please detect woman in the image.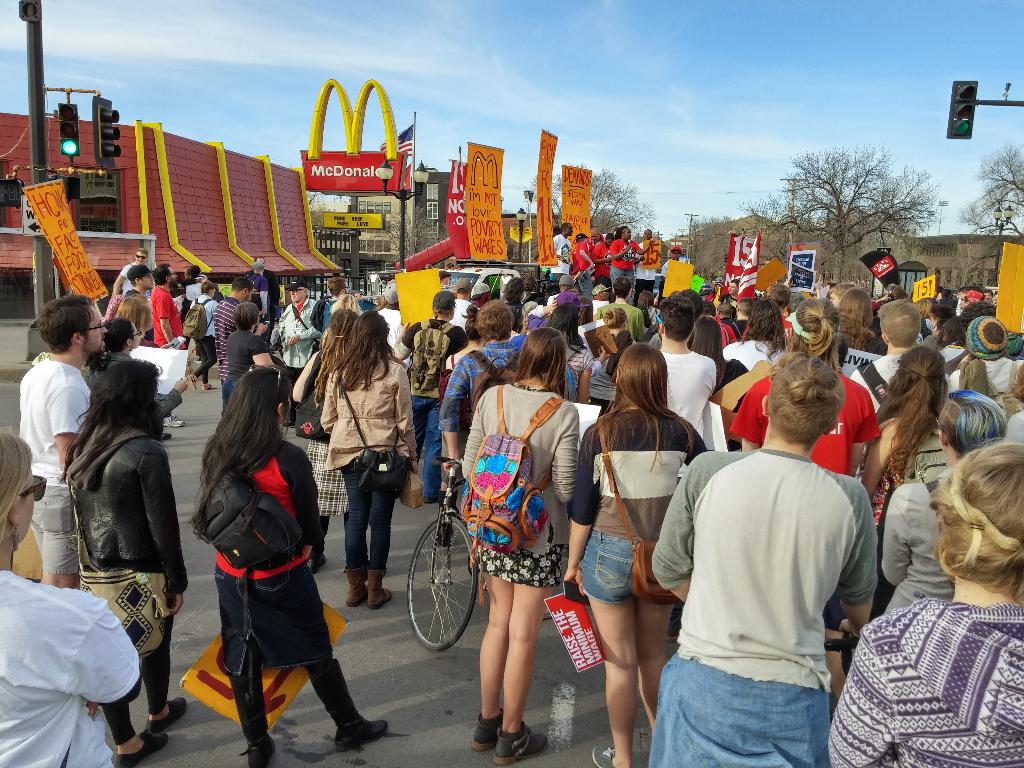
rect(545, 303, 594, 404).
